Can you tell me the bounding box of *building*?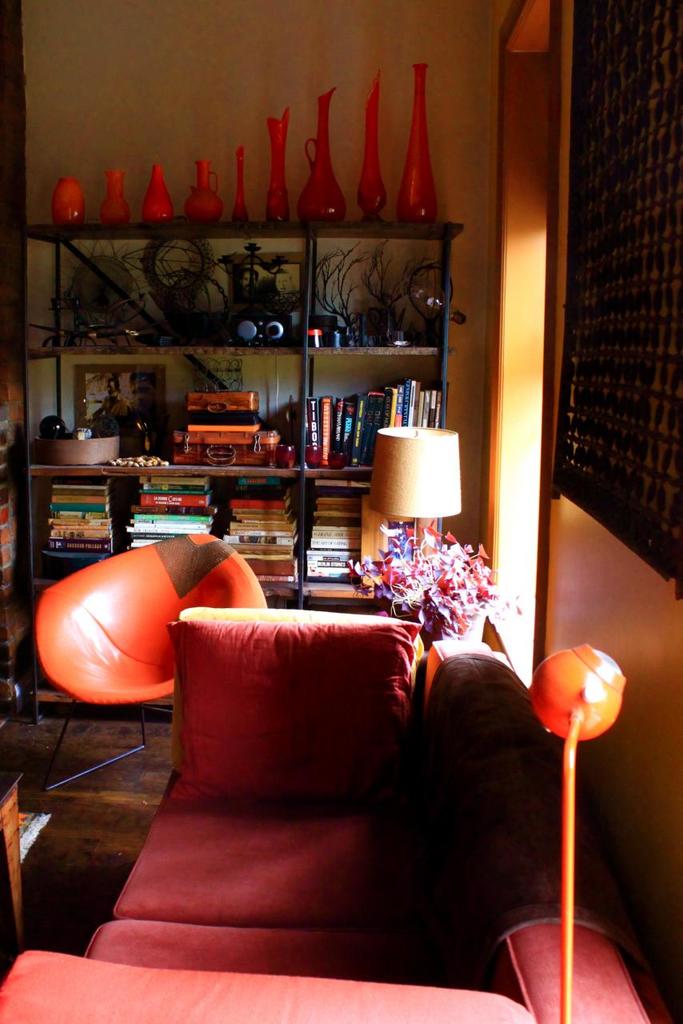
[0,0,682,1023].
